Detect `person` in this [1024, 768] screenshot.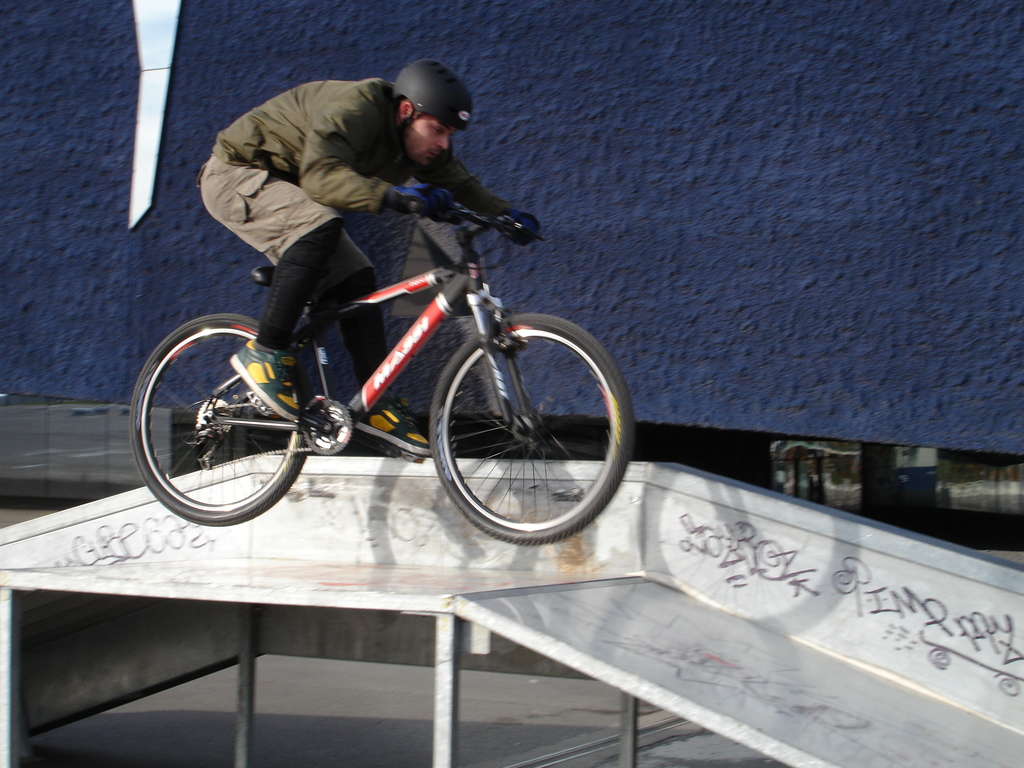
Detection: 167 71 563 463.
